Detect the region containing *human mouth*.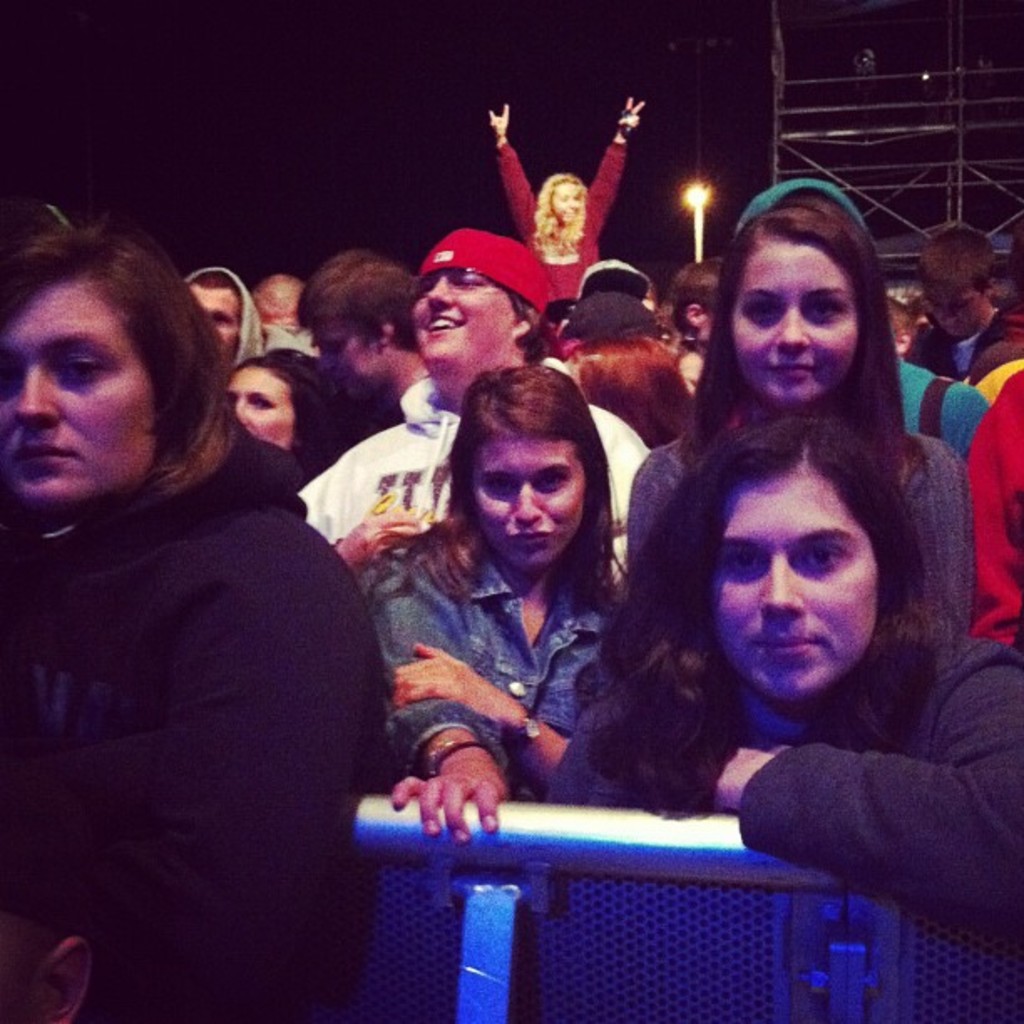
{"left": 497, "top": 527, "right": 561, "bottom": 549}.
